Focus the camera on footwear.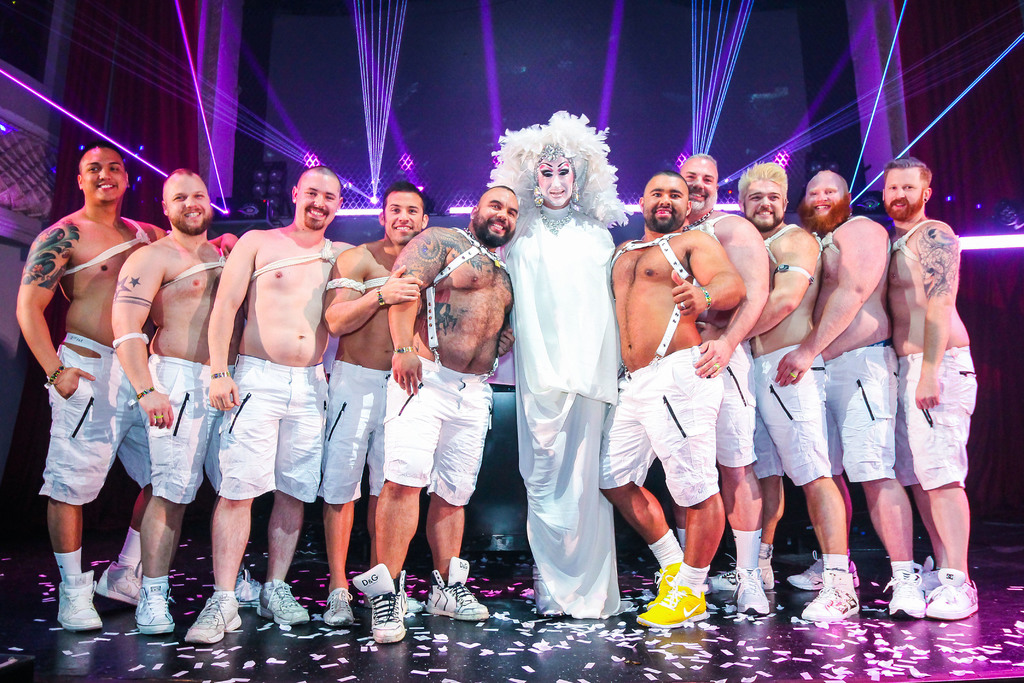
Focus region: pyautogui.locateOnScreen(129, 573, 175, 639).
